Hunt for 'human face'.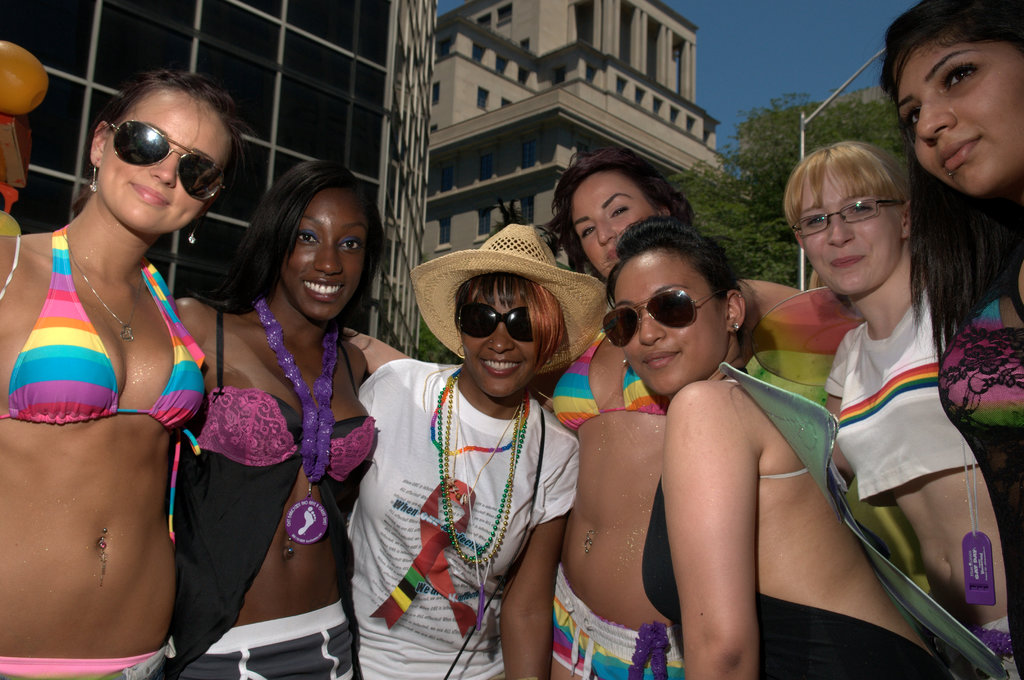
Hunted down at crop(897, 40, 1022, 195).
